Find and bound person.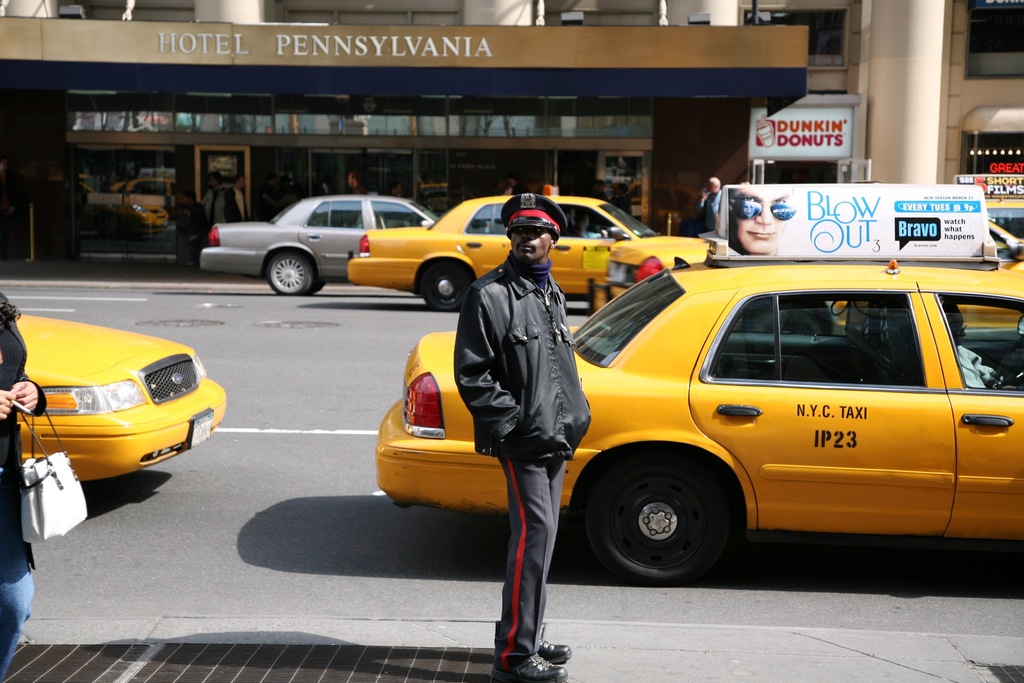
Bound: detection(727, 181, 793, 255).
